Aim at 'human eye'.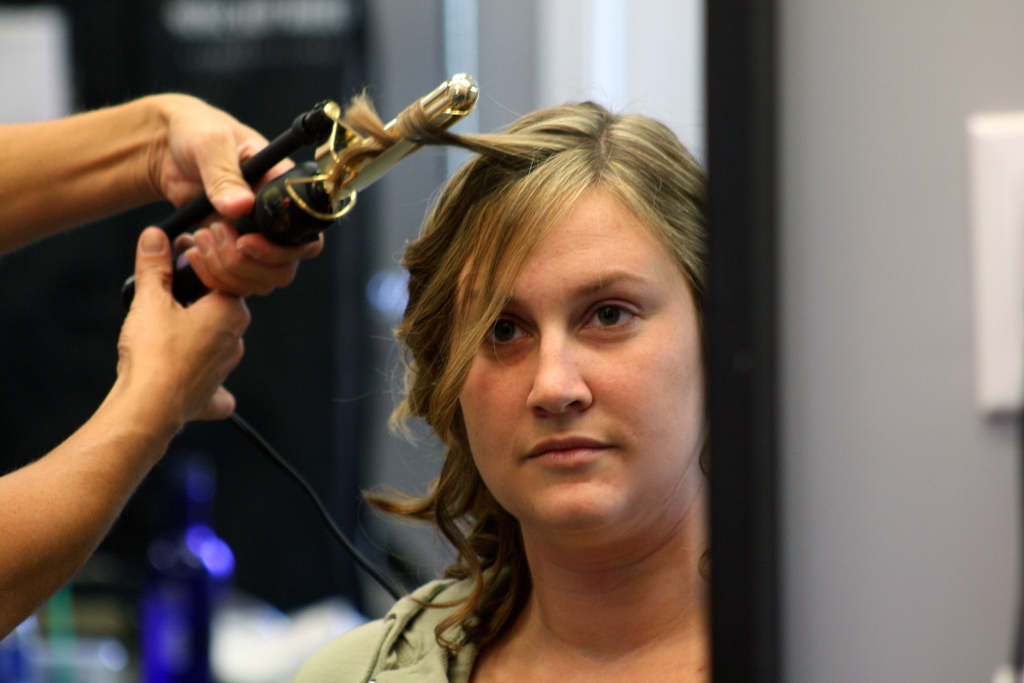
Aimed at 479 308 539 352.
